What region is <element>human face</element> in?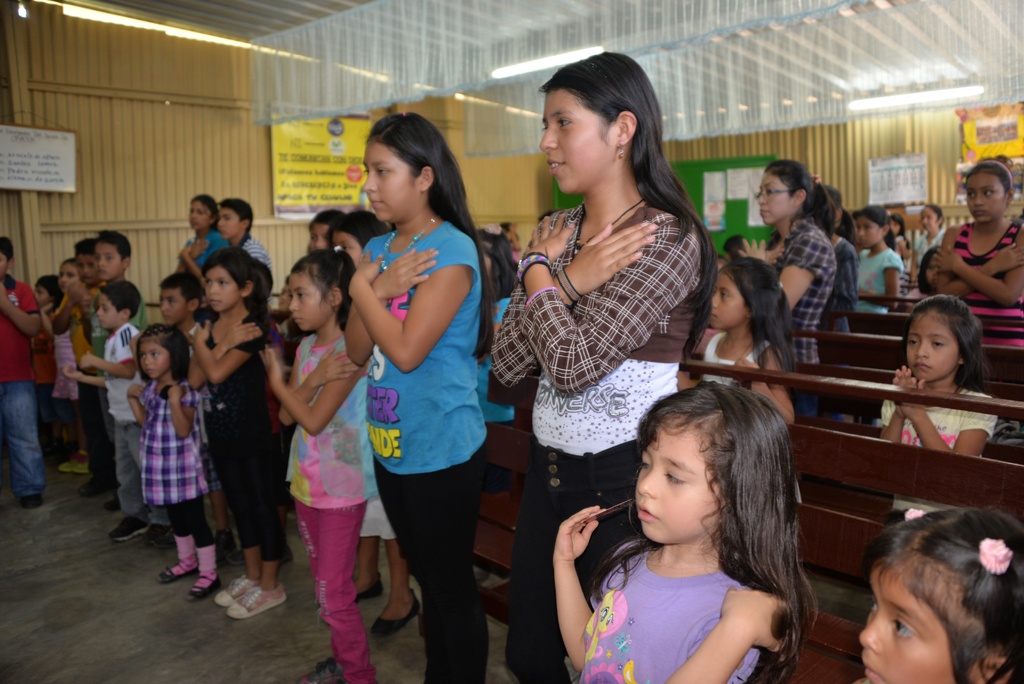
758 167 790 230.
